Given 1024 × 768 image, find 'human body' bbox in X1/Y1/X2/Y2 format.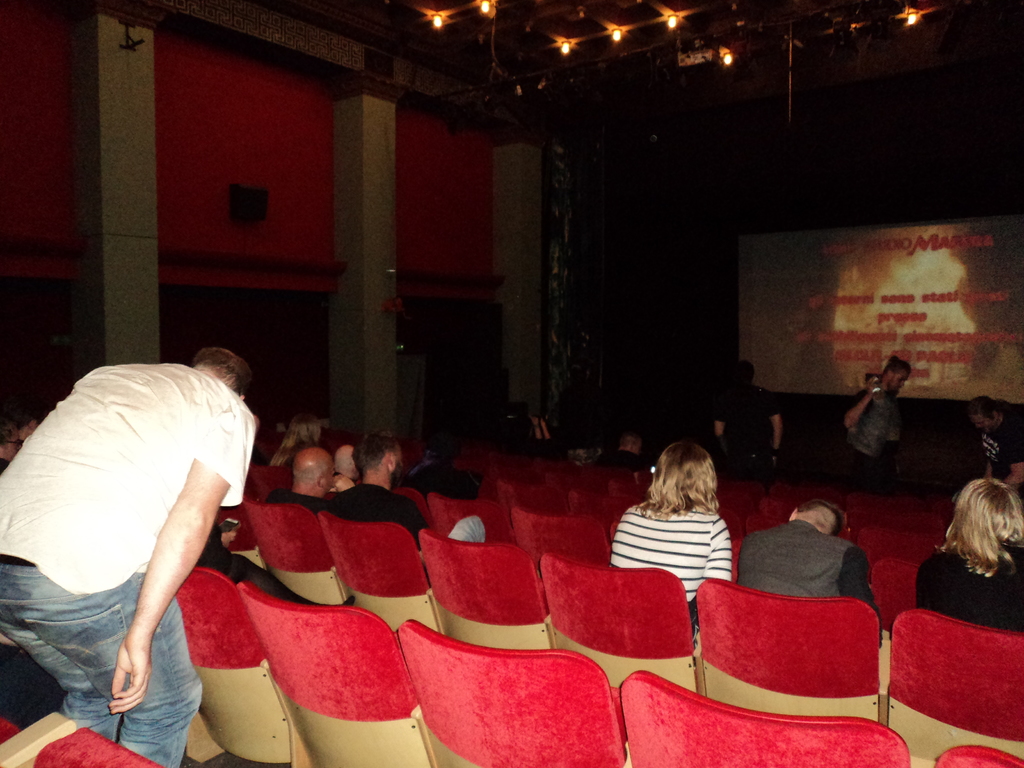
911/477/1023/635.
